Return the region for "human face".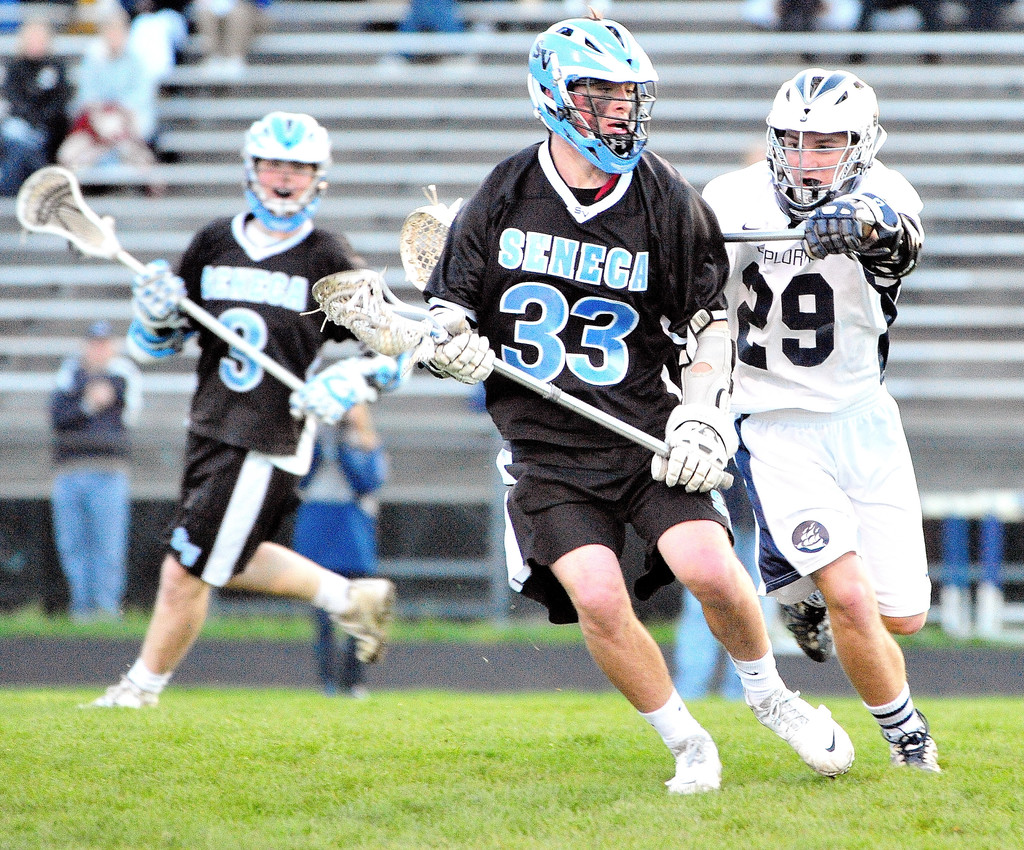
(x1=252, y1=159, x2=314, y2=214).
